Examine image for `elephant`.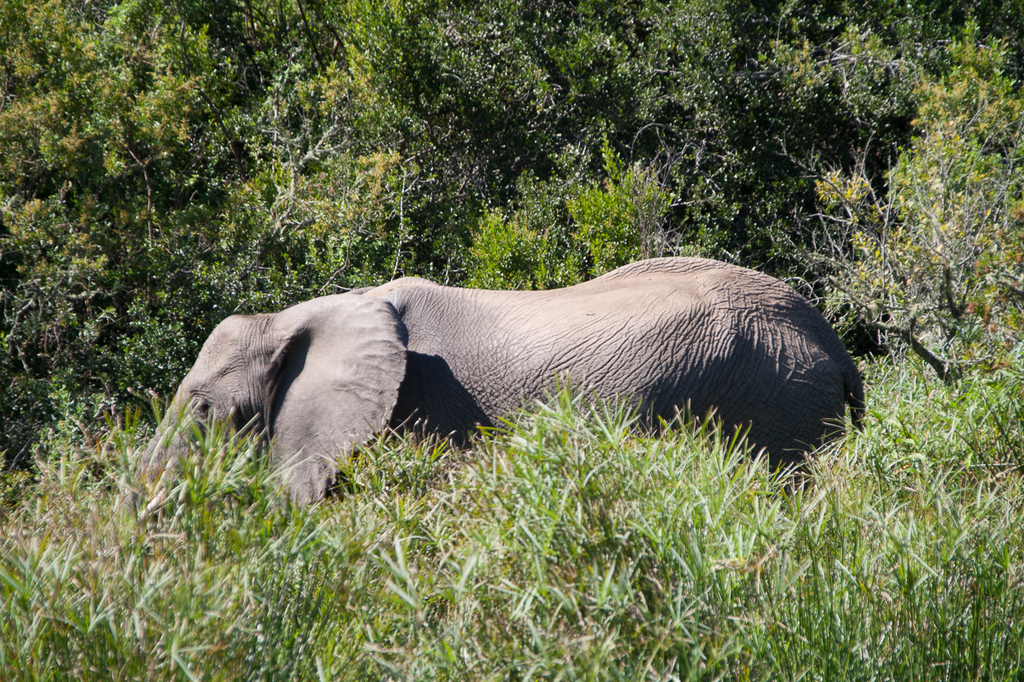
Examination result: box(132, 251, 862, 513).
